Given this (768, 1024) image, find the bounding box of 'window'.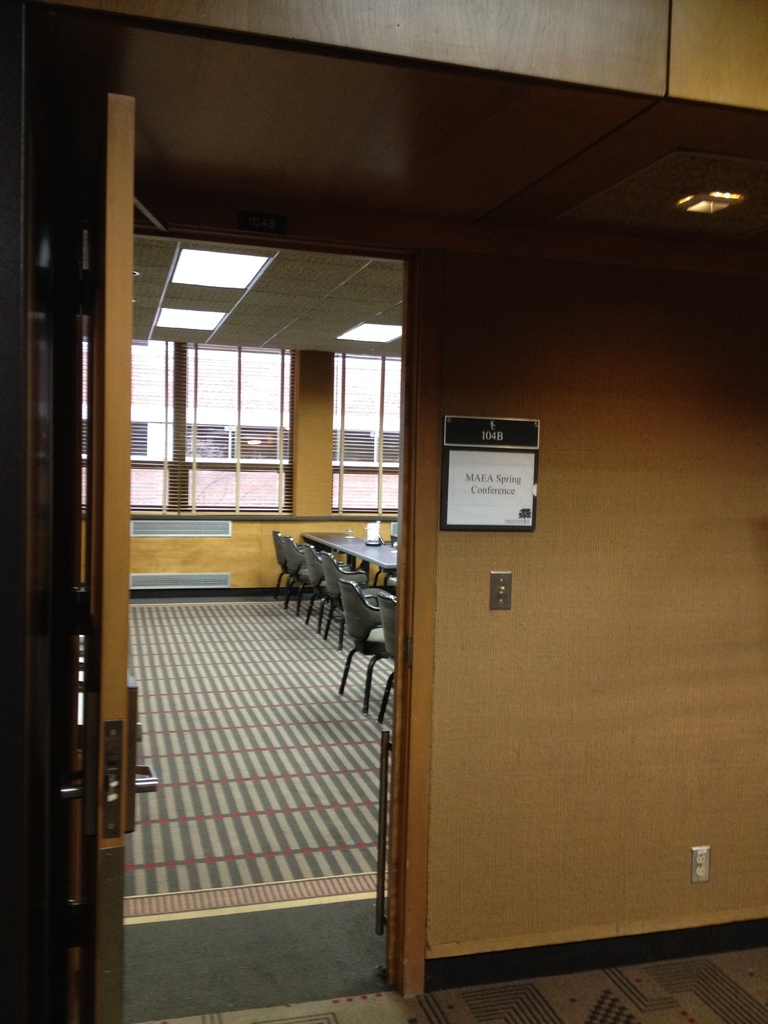
[92,333,195,509].
